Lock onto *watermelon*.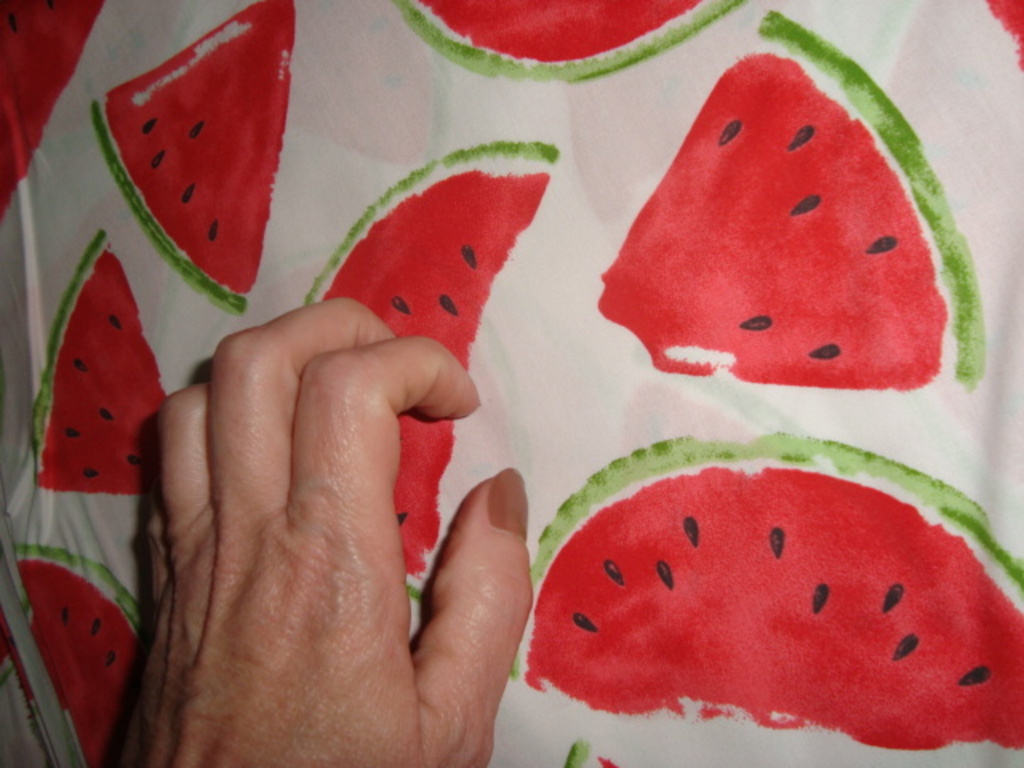
Locked: (509, 435, 1022, 754).
